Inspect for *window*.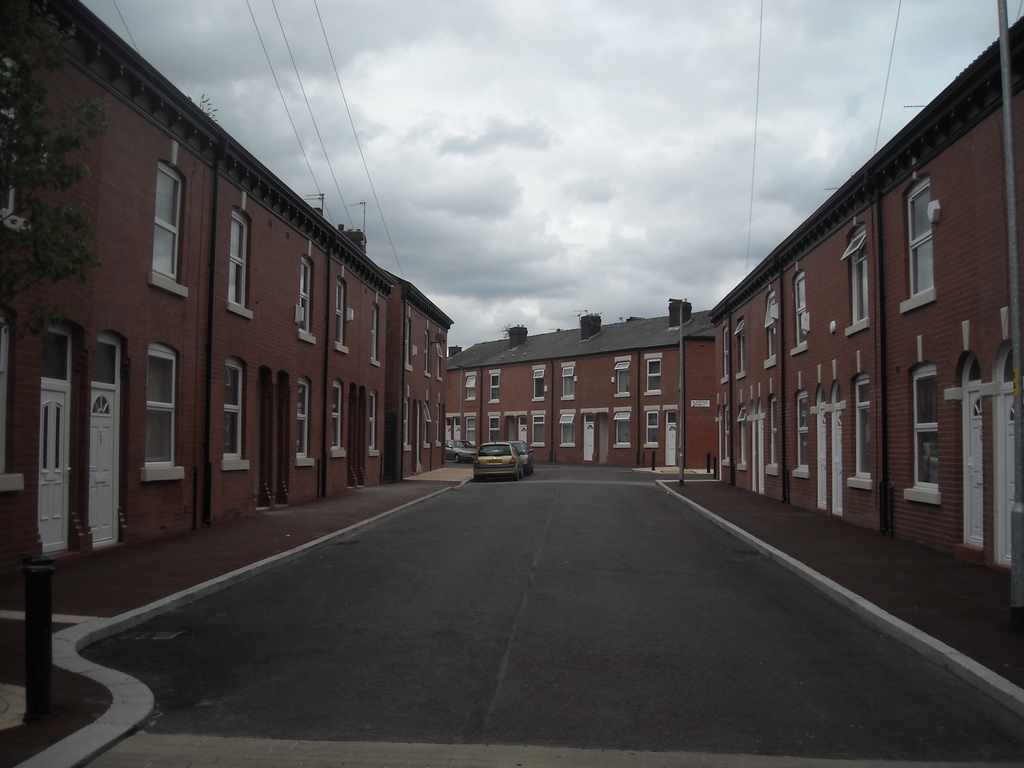
Inspection: [left=141, top=344, right=184, bottom=472].
